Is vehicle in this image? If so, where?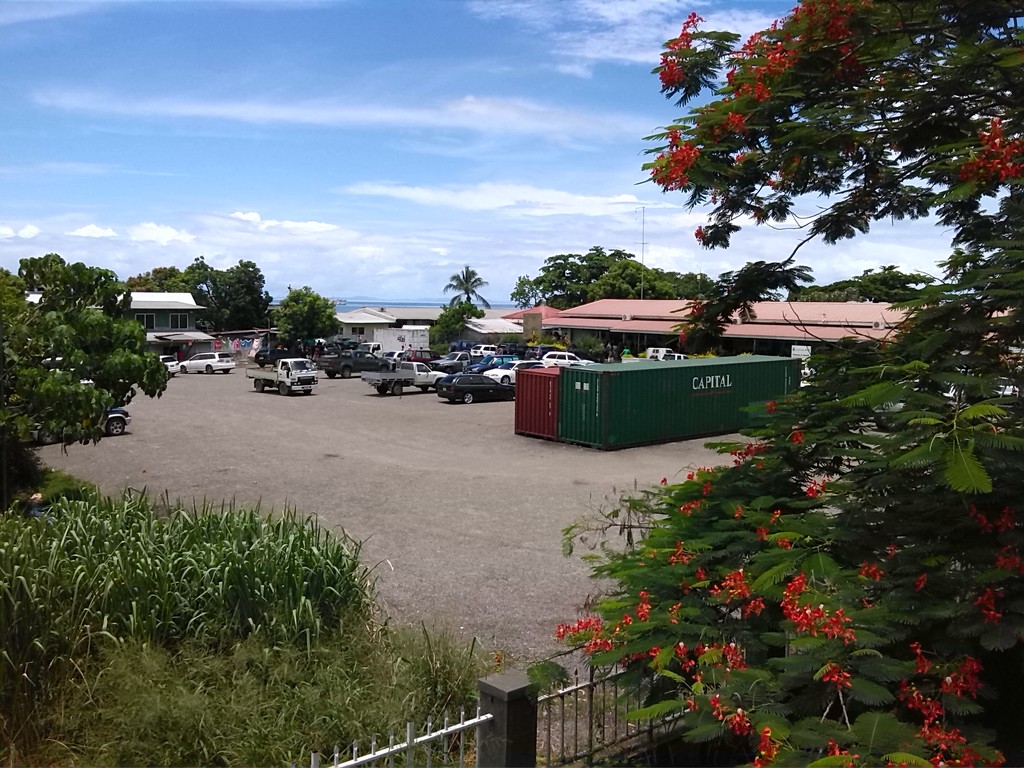
Yes, at bbox=[252, 344, 300, 365].
